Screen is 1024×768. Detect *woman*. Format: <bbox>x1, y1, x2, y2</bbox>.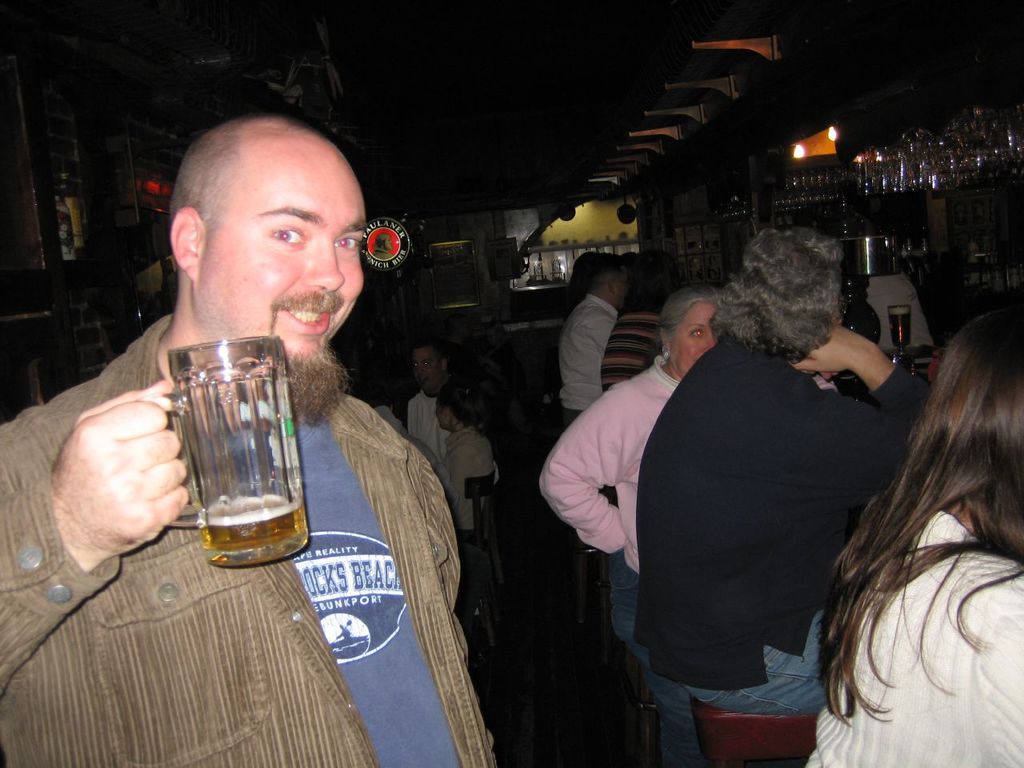
<bbox>790, 270, 1018, 766</bbox>.
